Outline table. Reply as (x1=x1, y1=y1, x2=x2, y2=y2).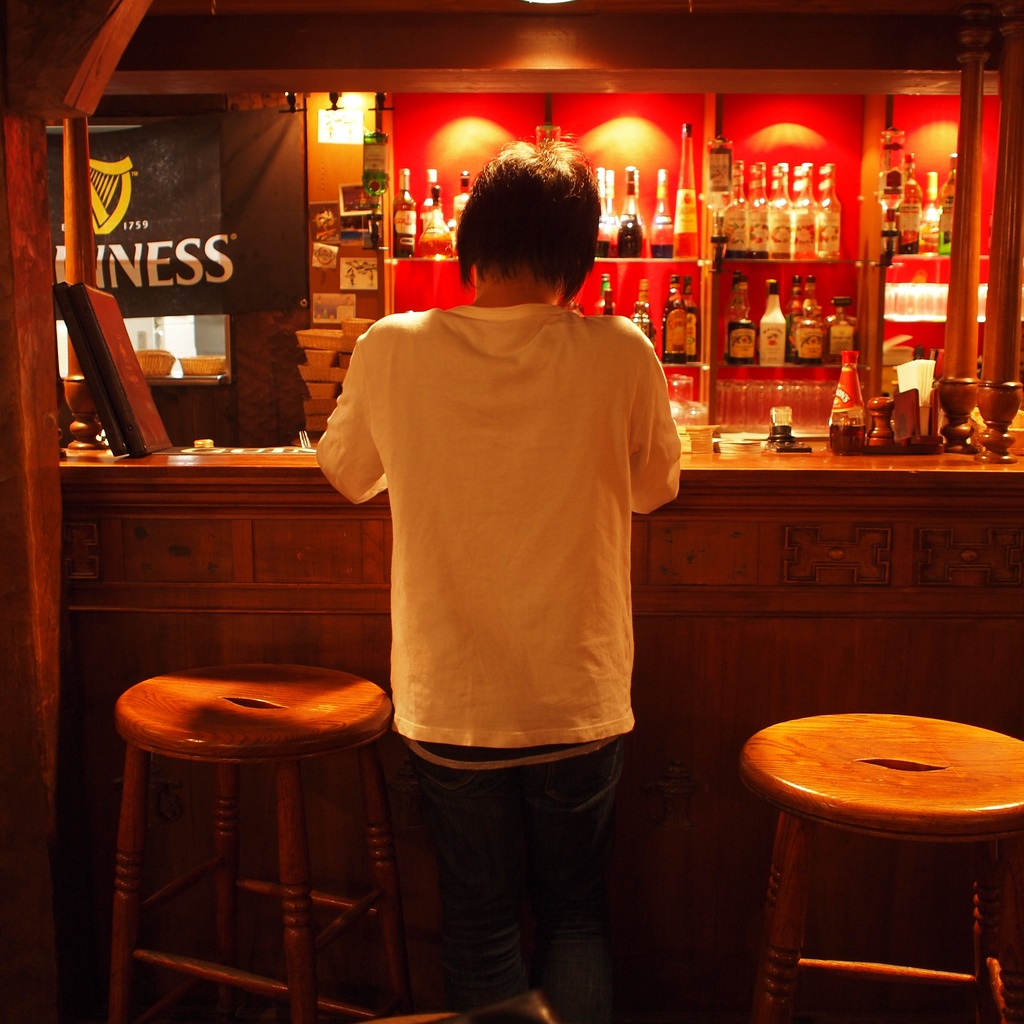
(x1=751, y1=669, x2=996, y2=1023).
